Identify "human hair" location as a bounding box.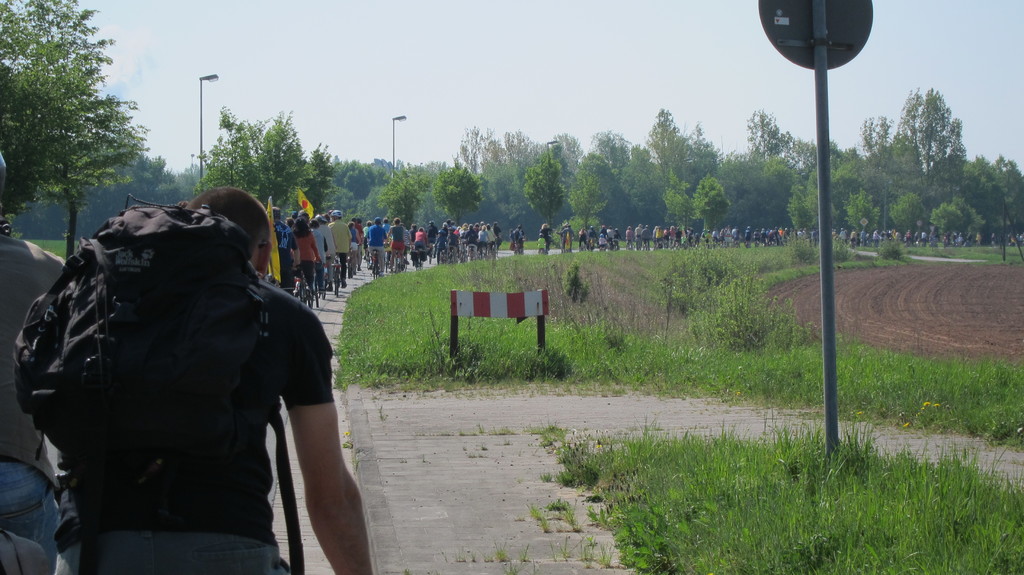
<region>273, 206, 282, 222</region>.
